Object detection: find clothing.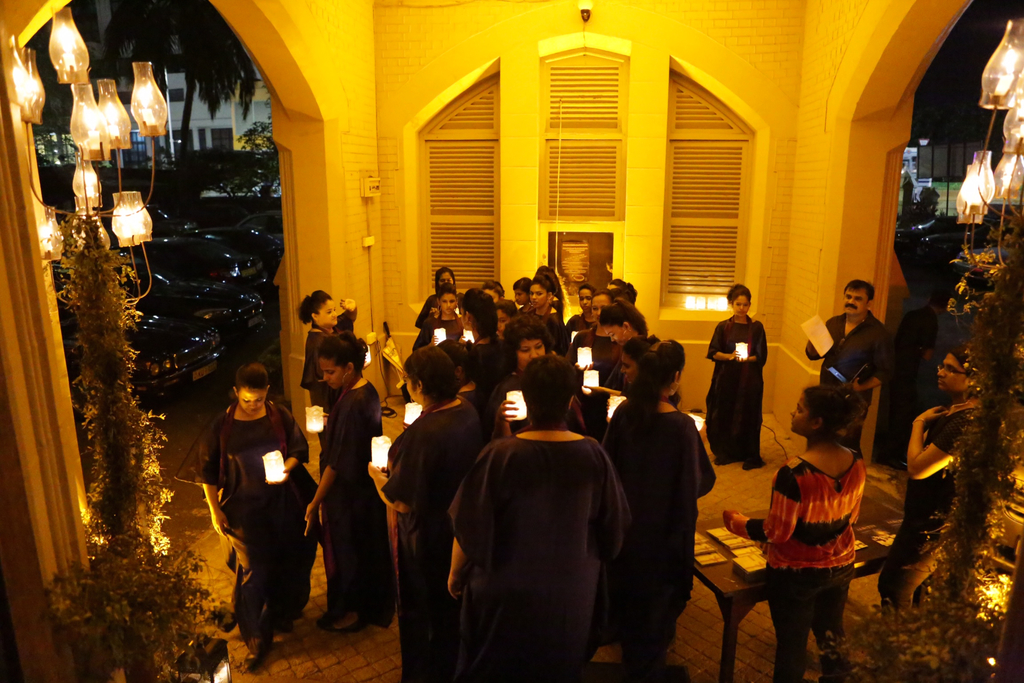
box=[703, 309, 769, 469].
